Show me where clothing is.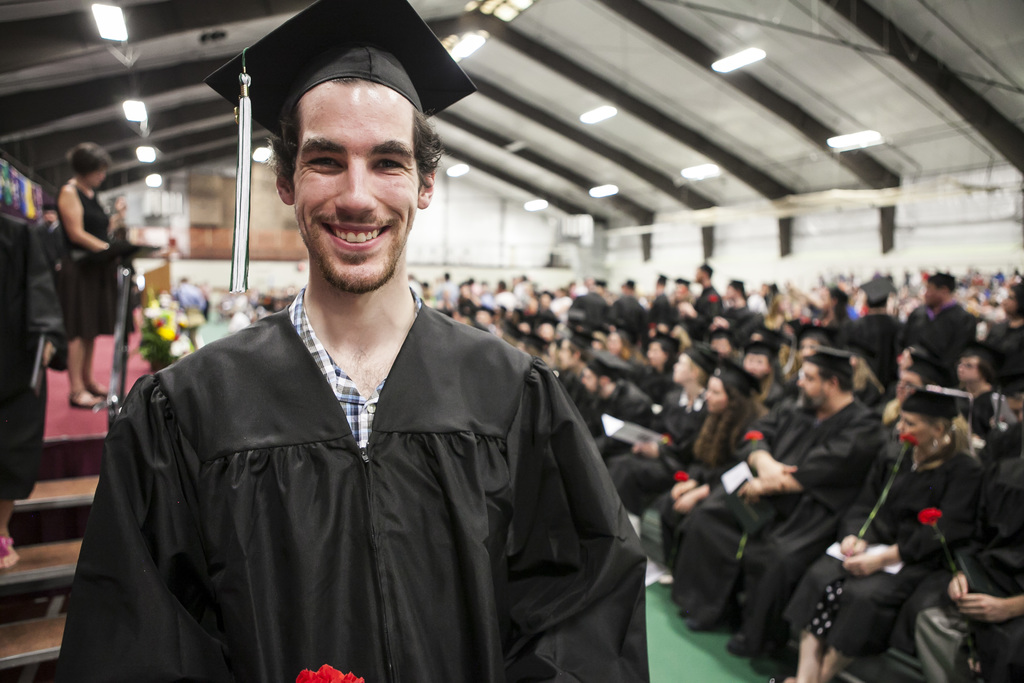
clothing is at 863/372/932/419.
